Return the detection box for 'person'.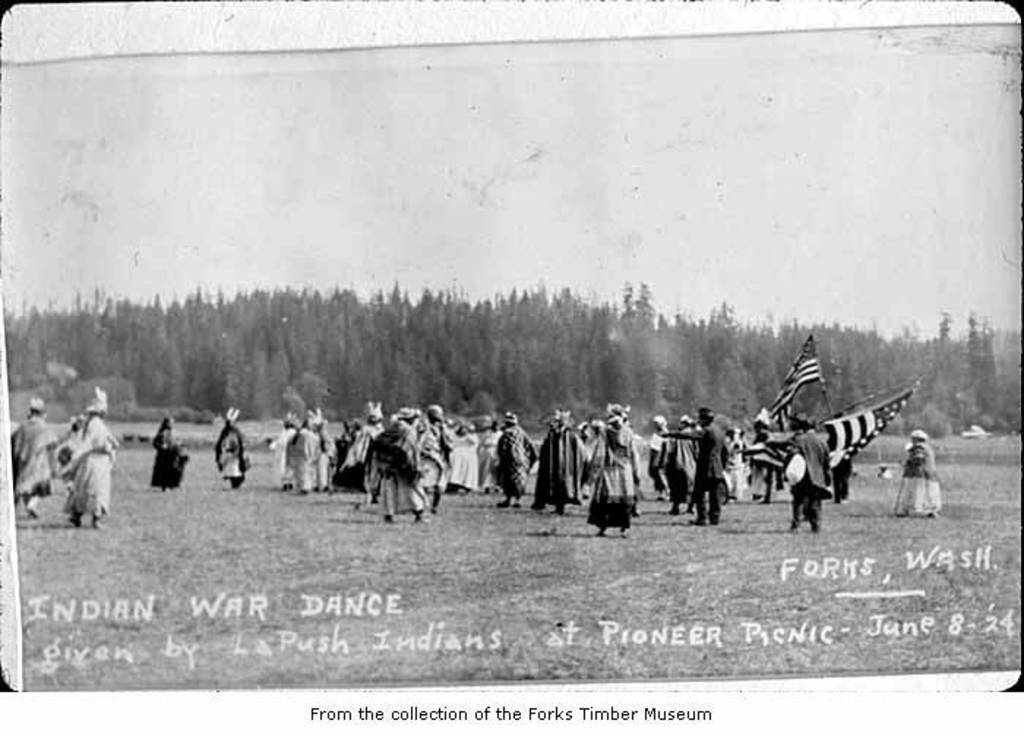
376:402:430:524.
